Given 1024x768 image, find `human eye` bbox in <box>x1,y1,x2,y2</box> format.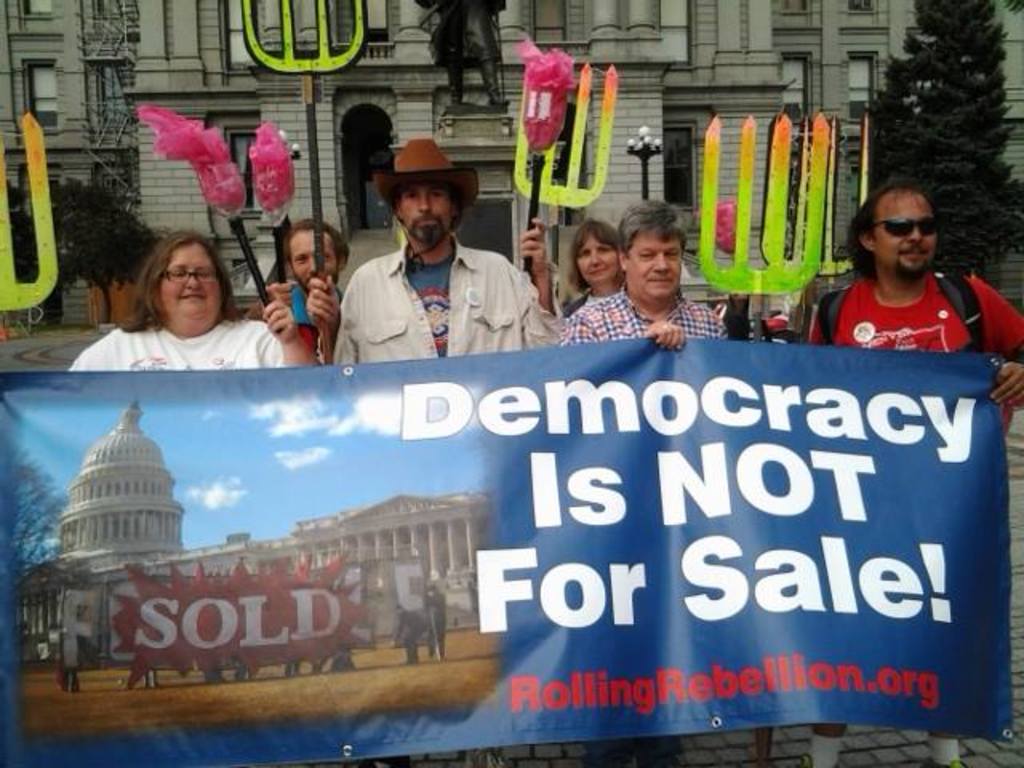
<box>640,251,651,261</box>.
